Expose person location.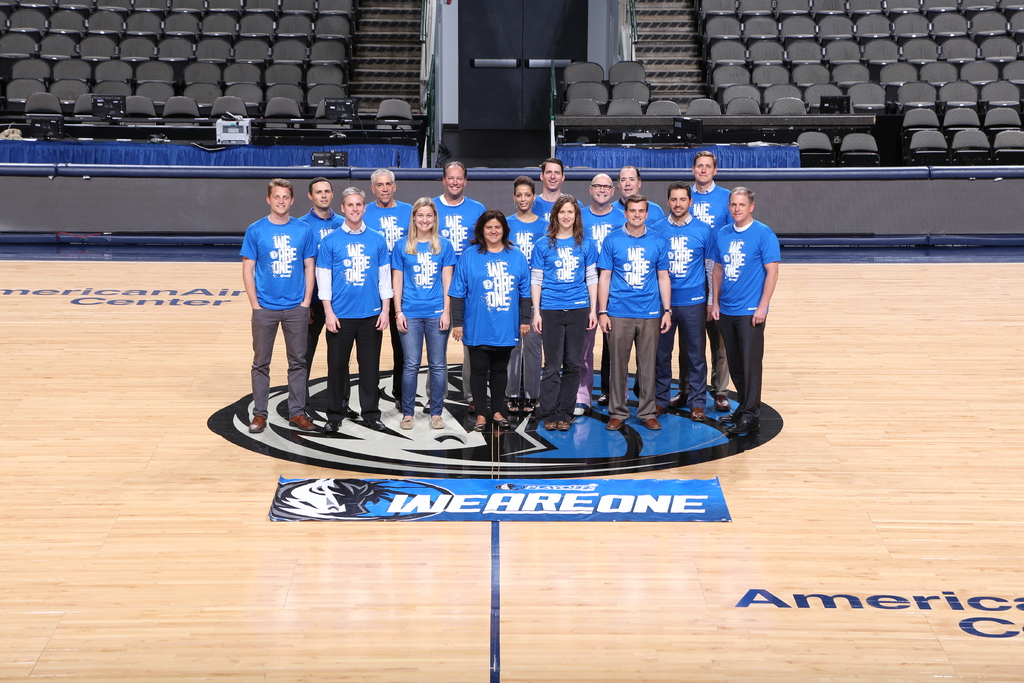
Exposed at pyautogui.locateOnScreen(390, 194, 459, 429).
